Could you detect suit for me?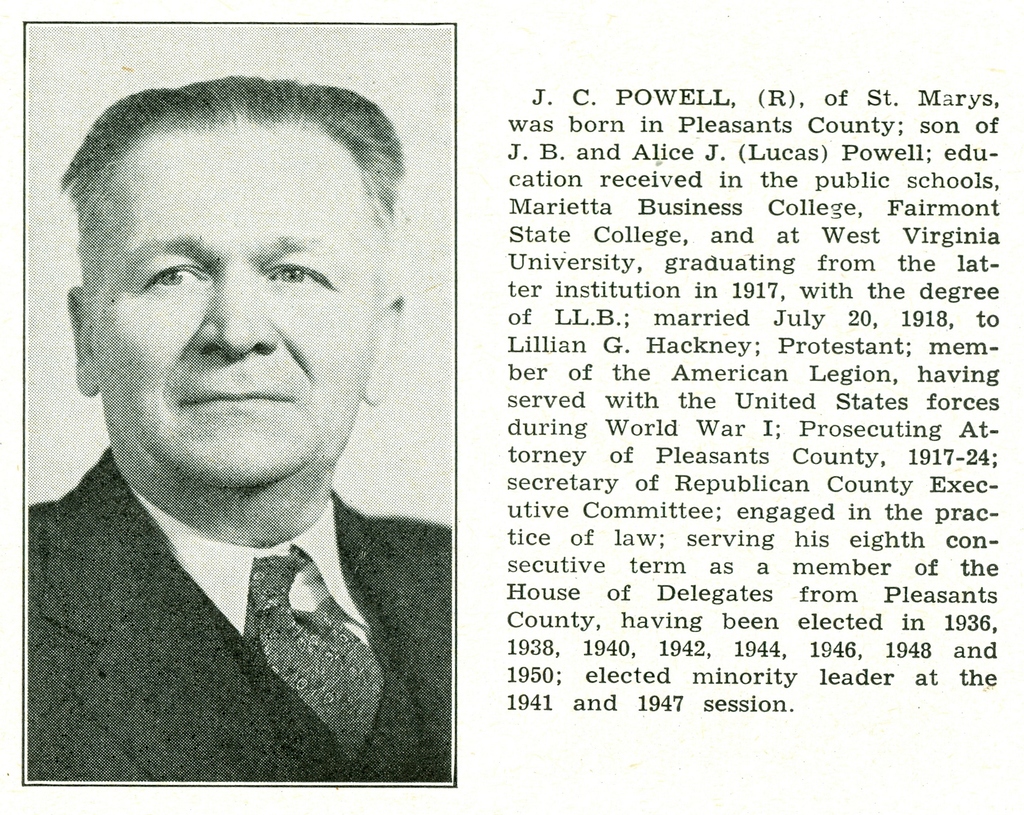
Detection result: bbox=[29, 385, 468, 798].
